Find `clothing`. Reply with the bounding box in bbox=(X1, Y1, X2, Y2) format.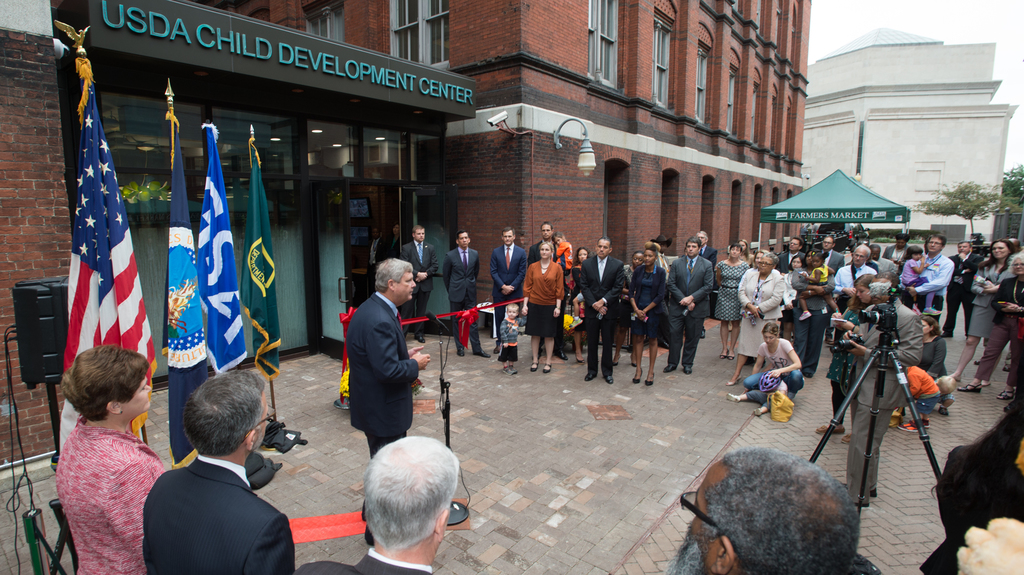
bbox=(811, 249, 845, 271).
